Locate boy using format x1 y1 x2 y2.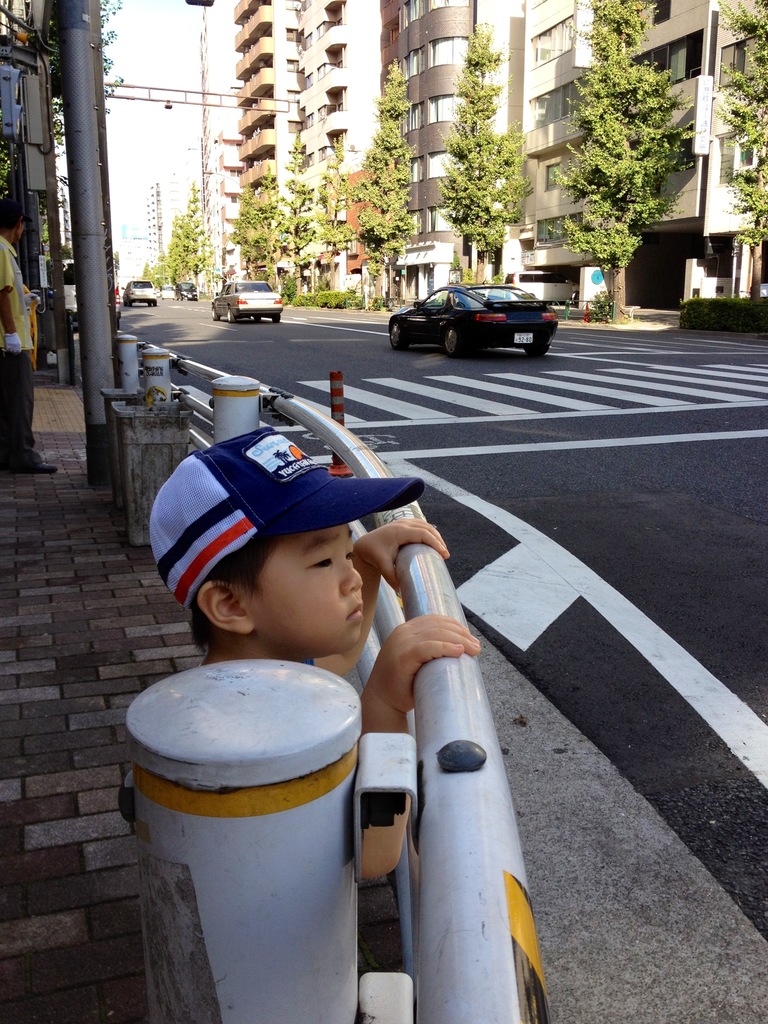
113 427 491 884.
